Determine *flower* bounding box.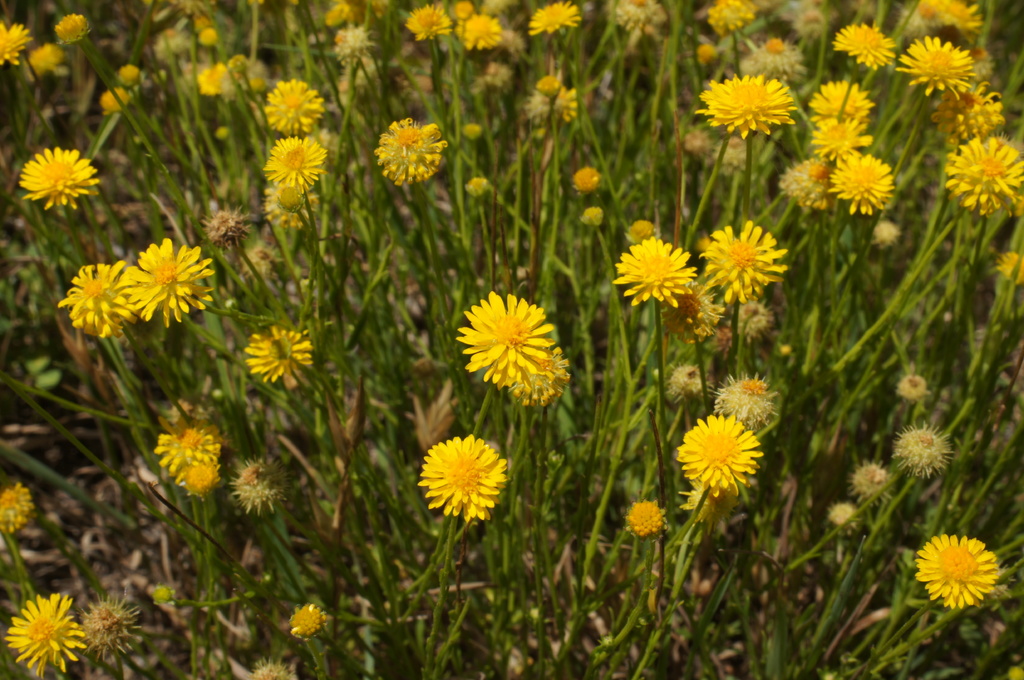
Determined: region(452, 292, 554, 401).
